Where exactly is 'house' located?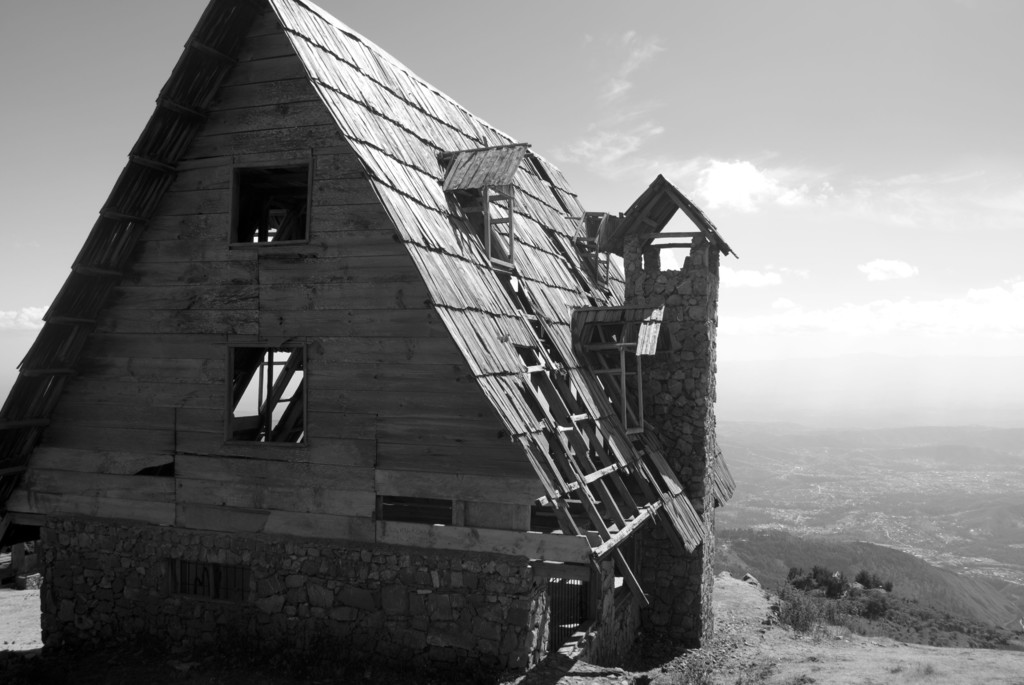
Its bounding box is locate(0, 0, 737, 684).
